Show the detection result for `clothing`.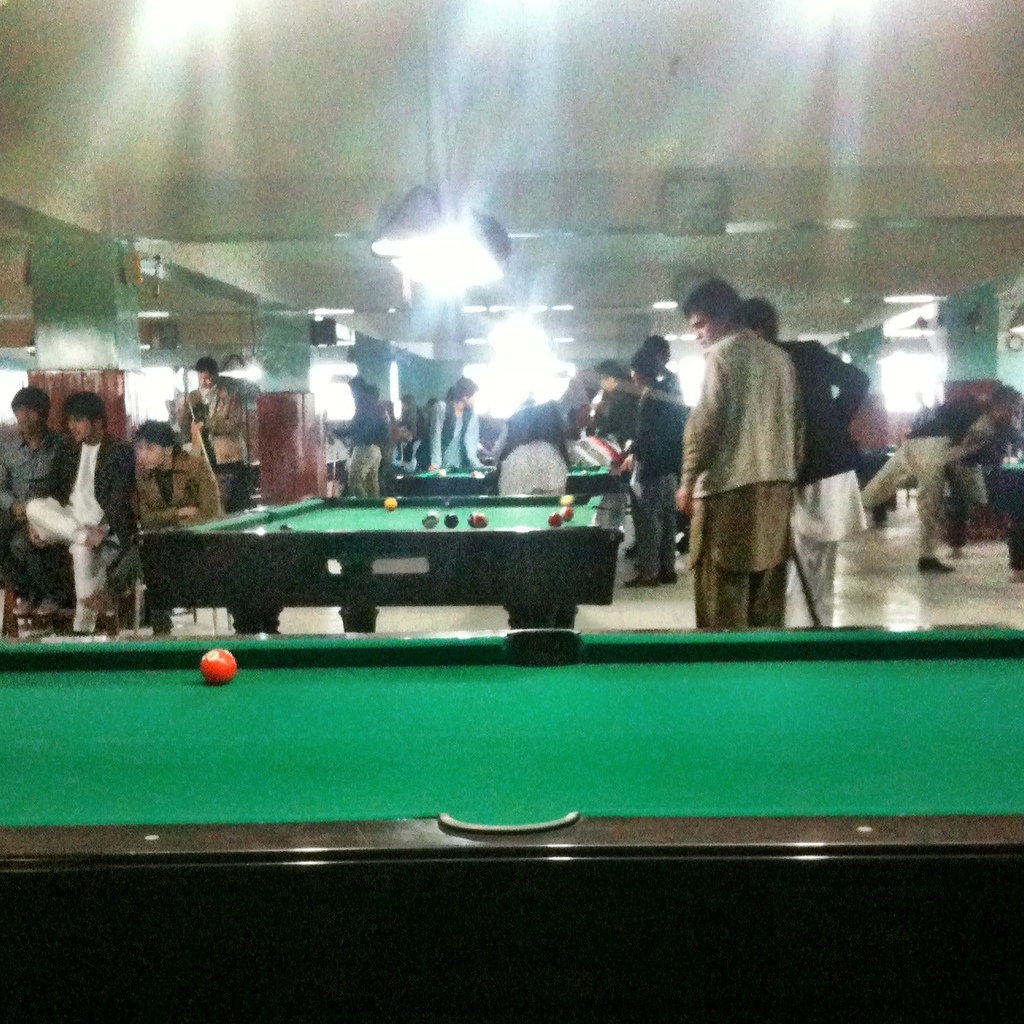
[x1=625, y1=377, x2=680, y2=577].
